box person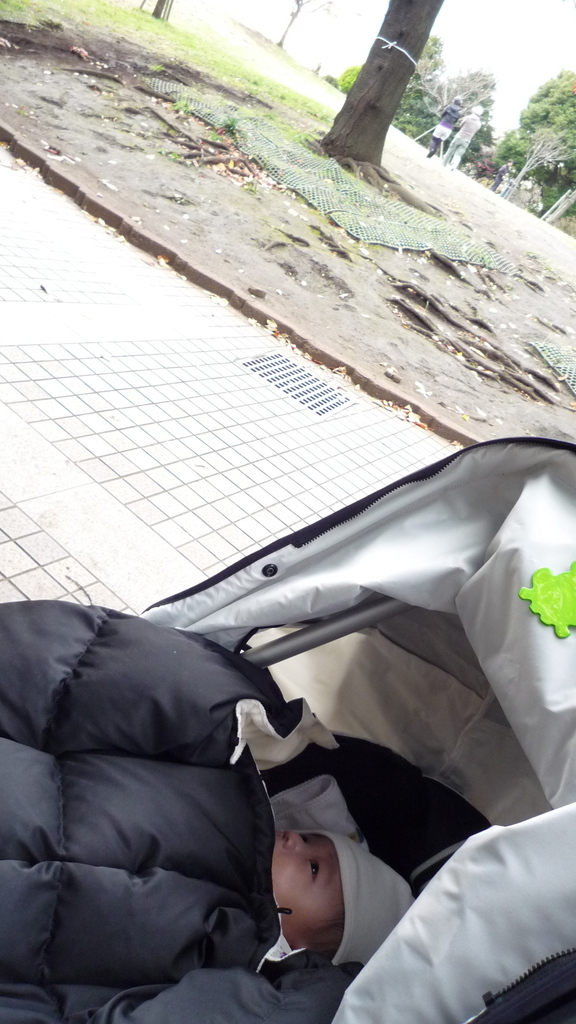
<box>485,160,515,189</box>
